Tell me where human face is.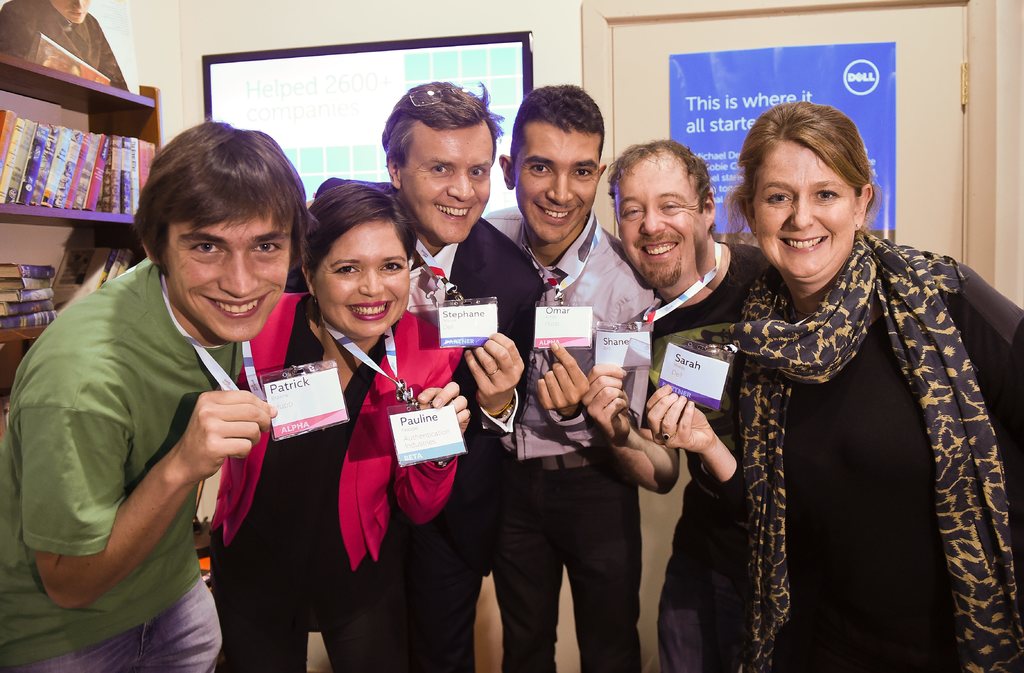
human face is at (left=754, top=136, right=855, bottom=280).
